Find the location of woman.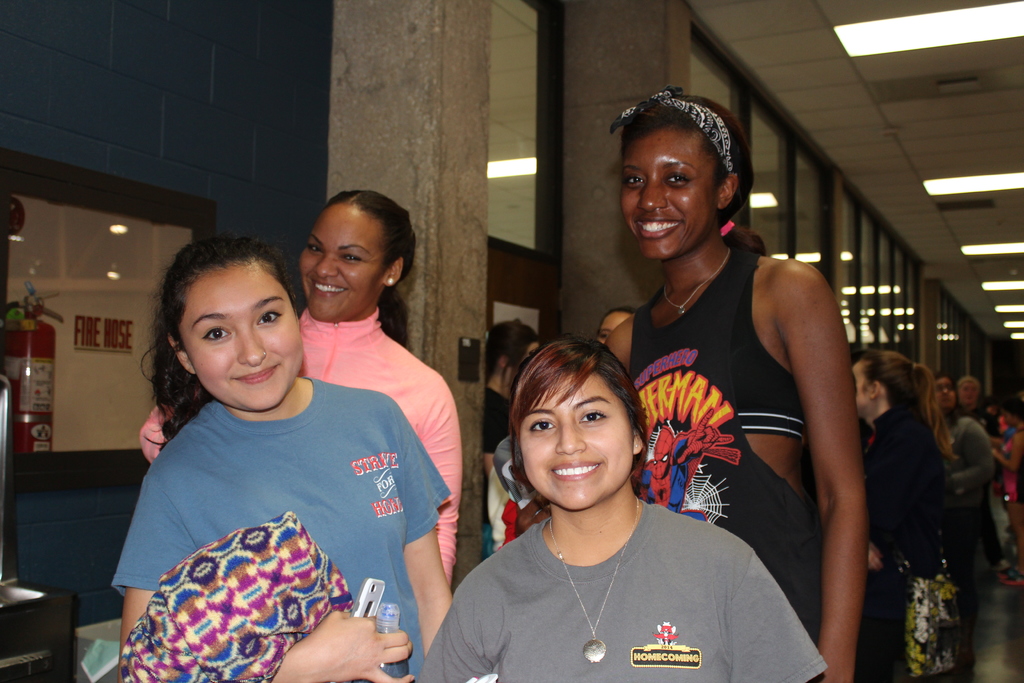
Location: box(134, 182, 460, 582).
